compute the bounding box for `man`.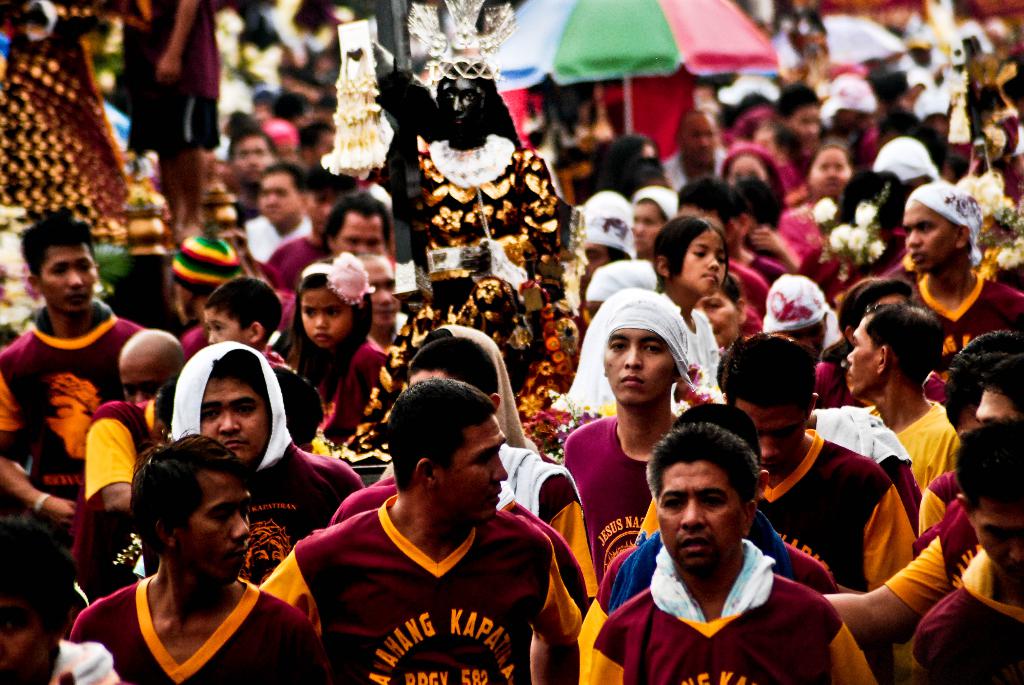
666, 105, 728, 190.
